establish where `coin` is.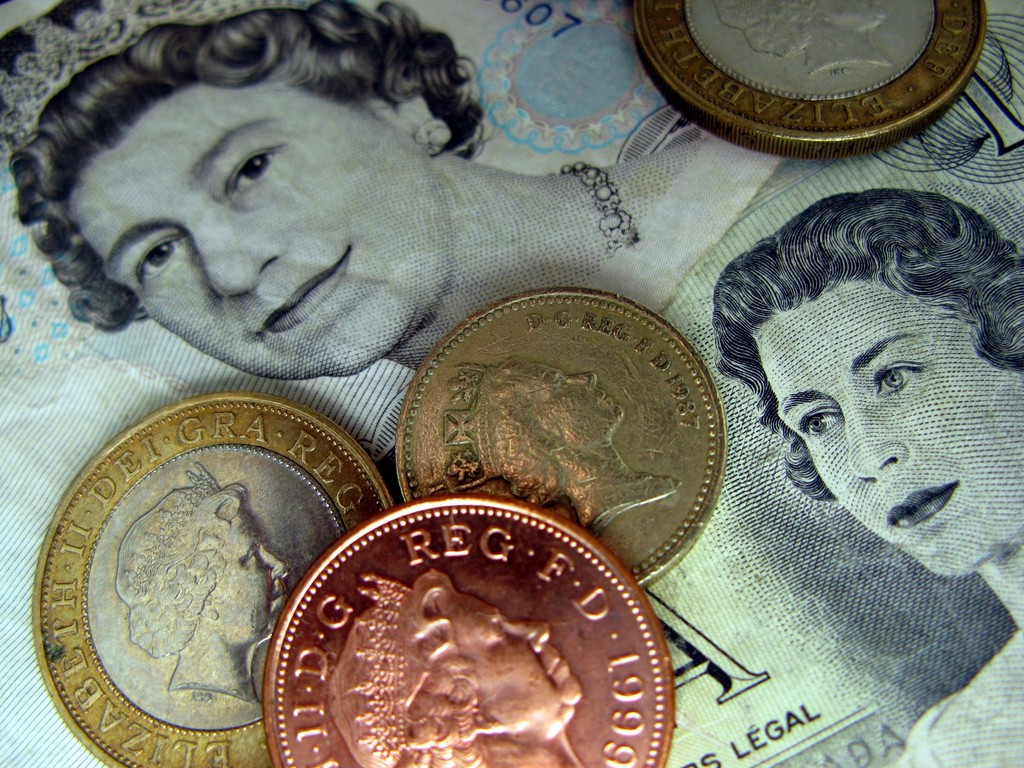
Established at {"left": 30, "top": 389, "right": 388, "bottom": 767}.
